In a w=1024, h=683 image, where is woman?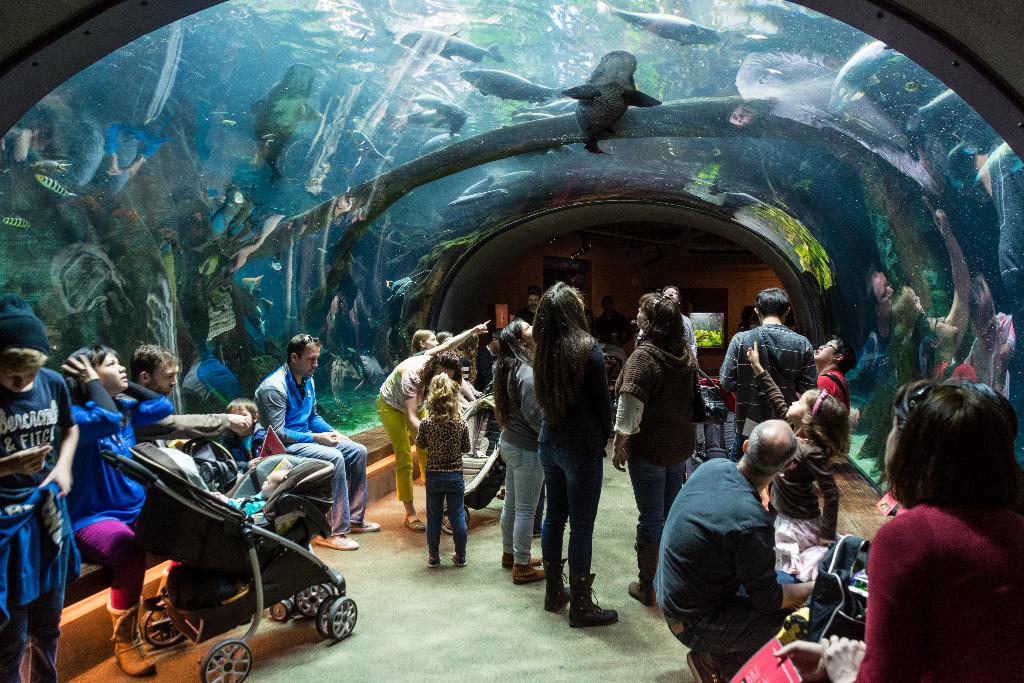
x1=858, y1=388, x2=1009, y2=673.
